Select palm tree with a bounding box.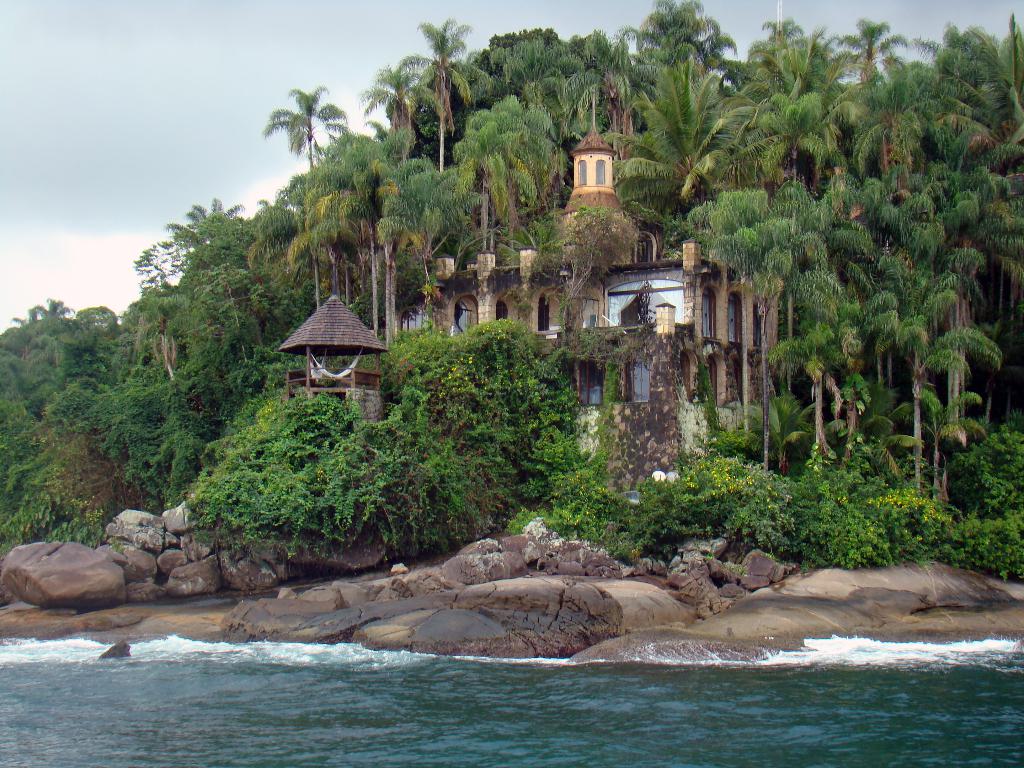
156,220,229,326.
